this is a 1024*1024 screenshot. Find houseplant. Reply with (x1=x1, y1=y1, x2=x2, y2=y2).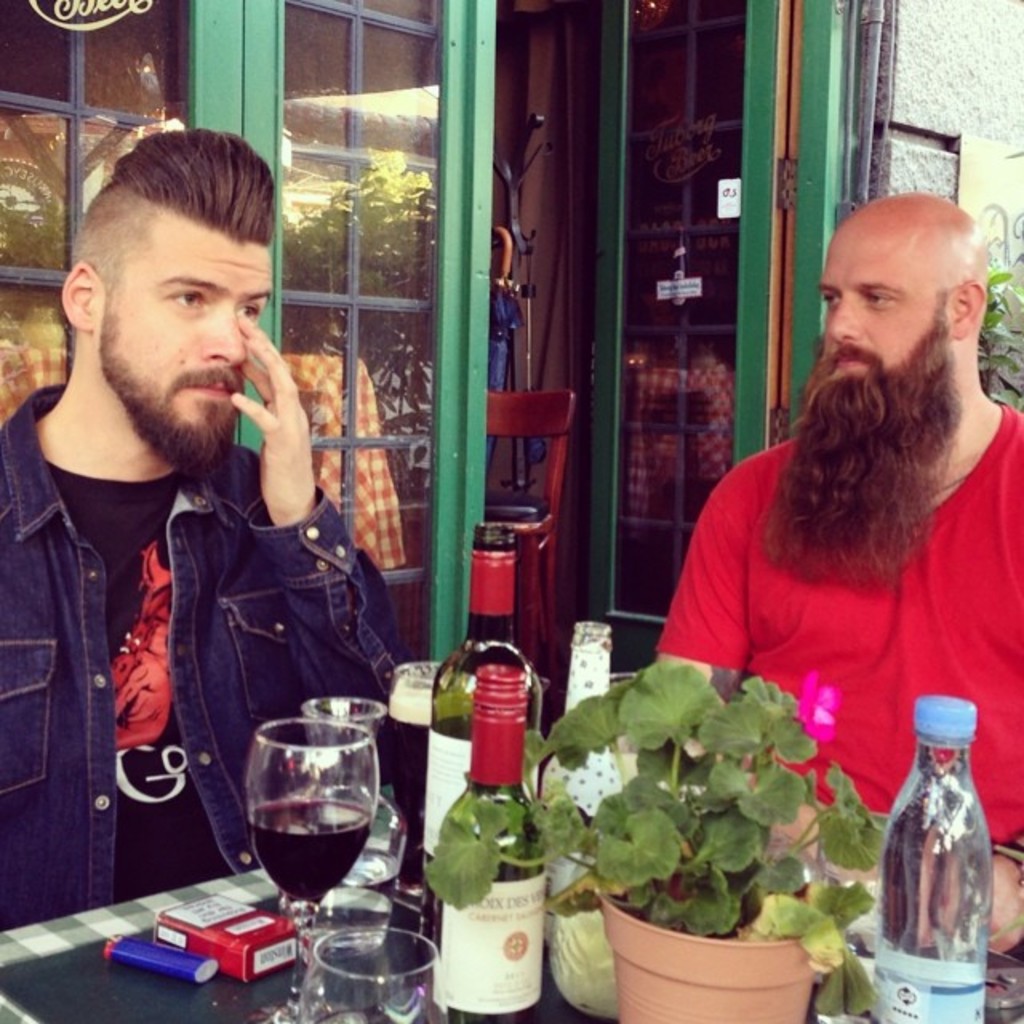
(x1=562, y1=534, x2=885, y2=1022).
